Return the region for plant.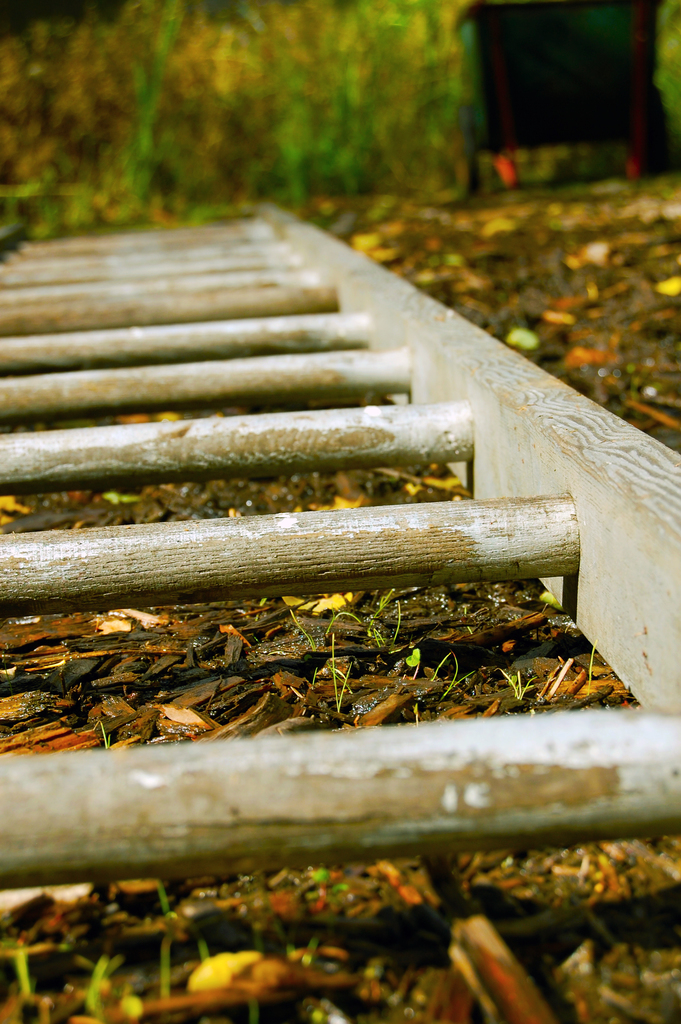
(x1=156, y1=931, x2=170, y2=998).
